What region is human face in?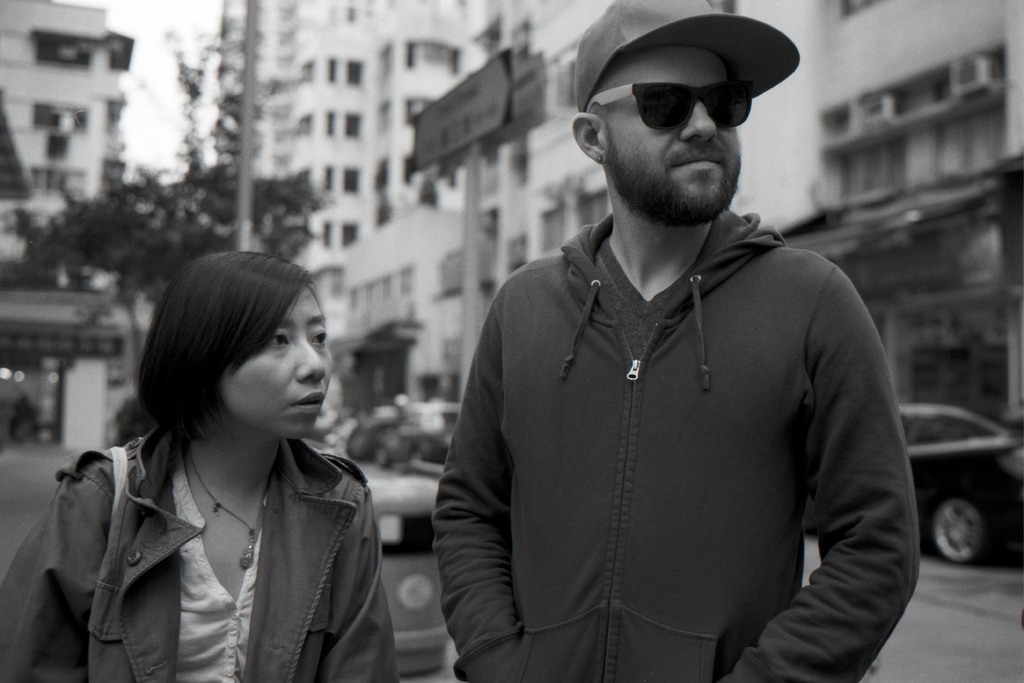
BBox(608, 42, 740, 227).
